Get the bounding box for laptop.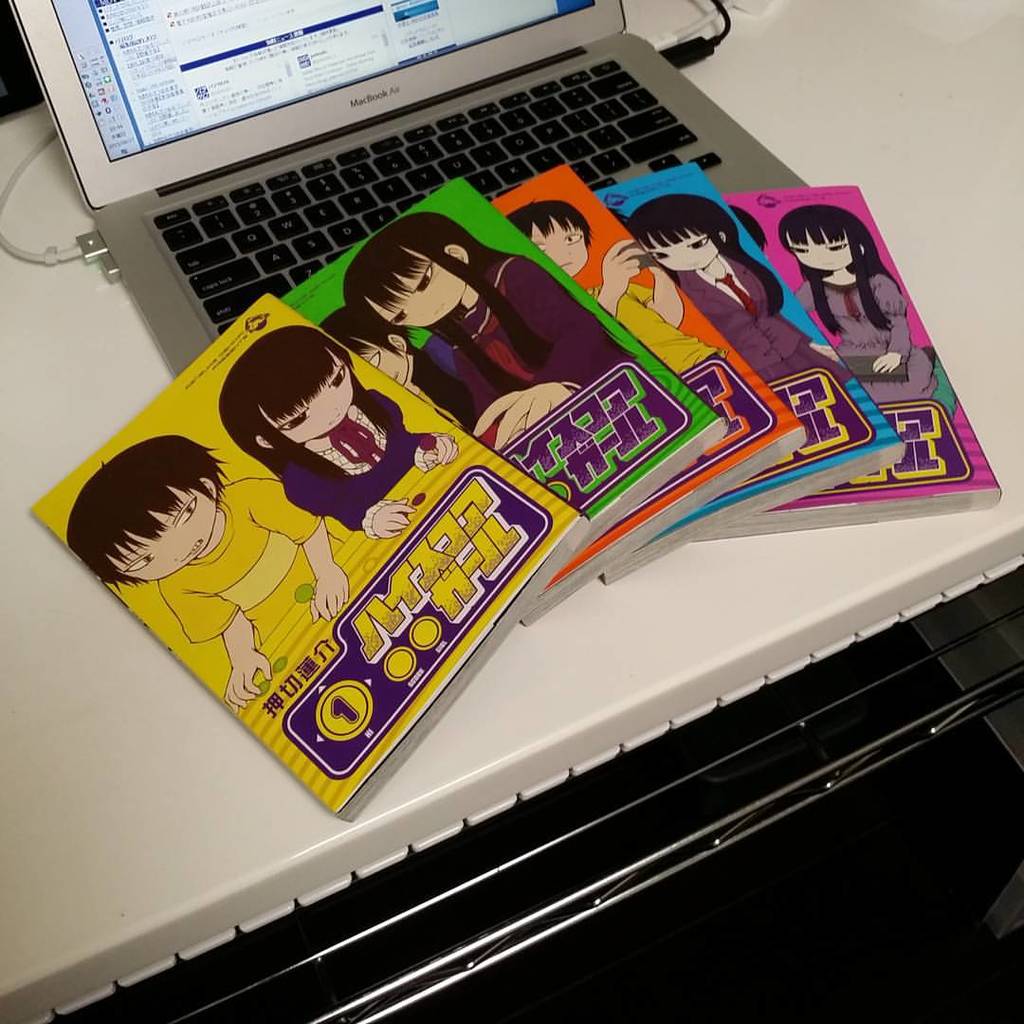
<region>15, 0, 836, 383</region>.
